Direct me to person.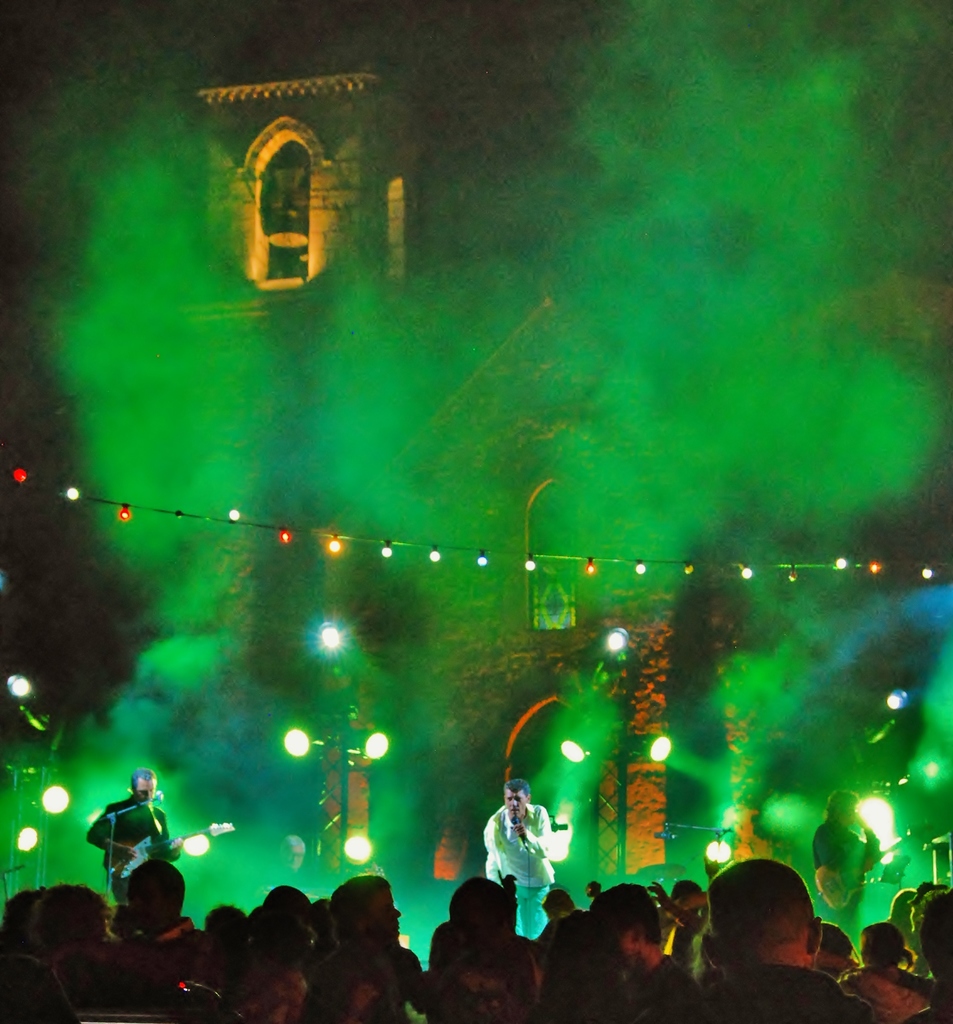
Direction: bbox(474, 772, 561, 937).
